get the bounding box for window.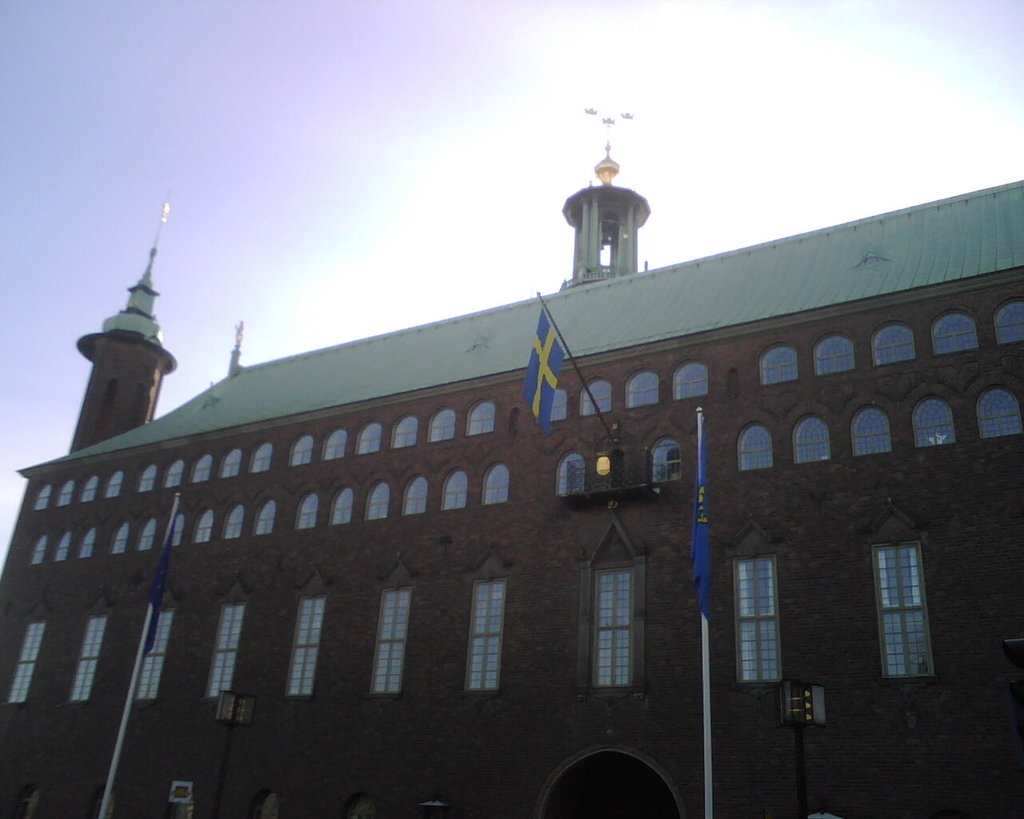
(x1=974, y1=388, x2=1023, y2=445).
